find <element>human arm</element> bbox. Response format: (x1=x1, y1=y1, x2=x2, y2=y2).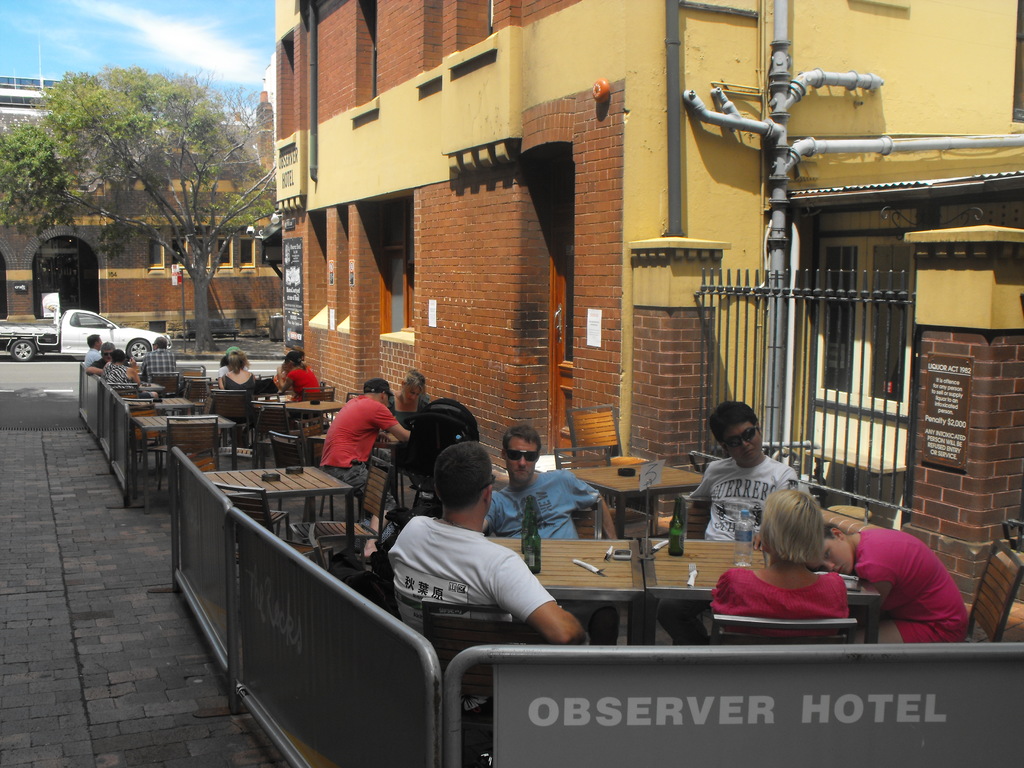
(x1=473, y1=550, x2=572, y2=653).
